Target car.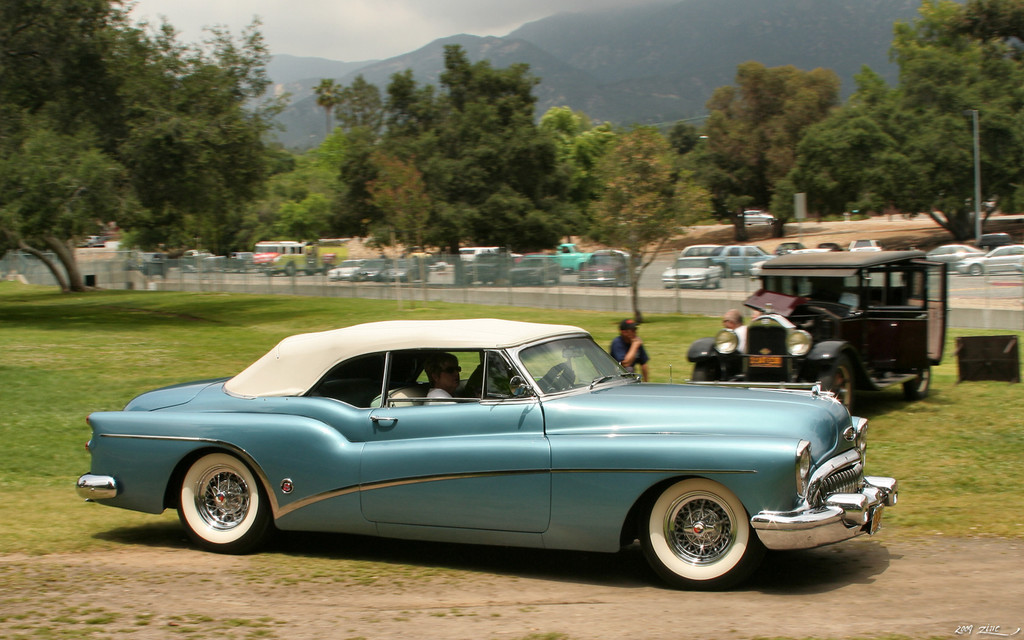
Target region: rect(926, 239, 976, 264).
